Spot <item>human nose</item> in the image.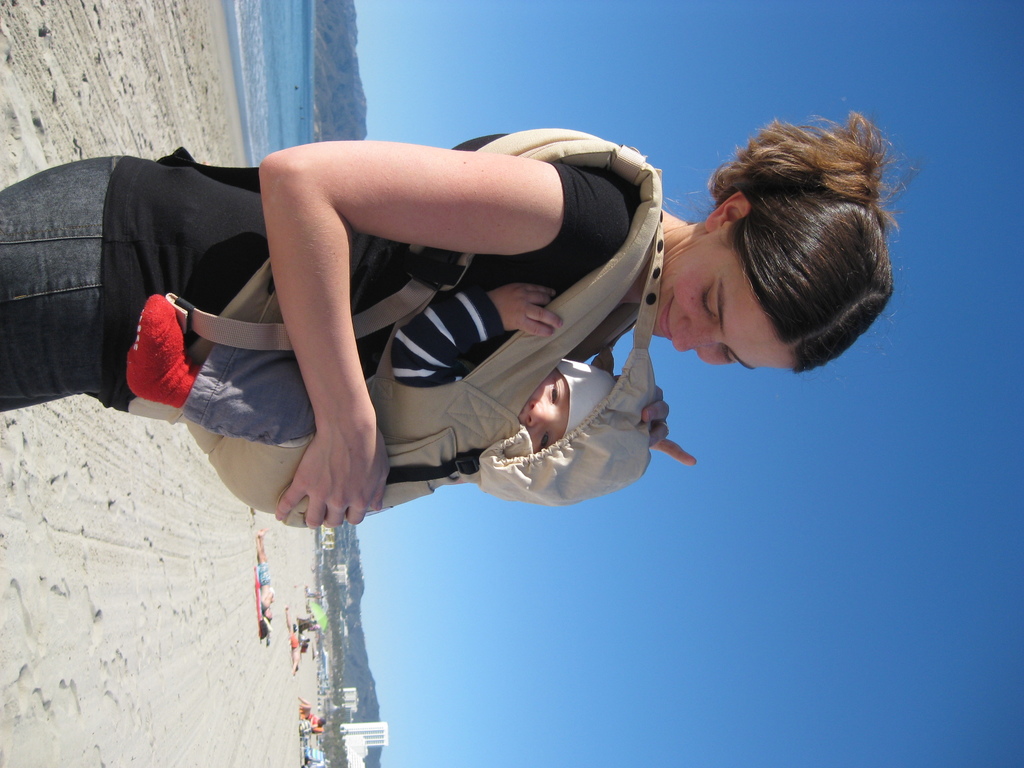
<item>human nose</item> found at bbox=[674, 317, 710, 355].
